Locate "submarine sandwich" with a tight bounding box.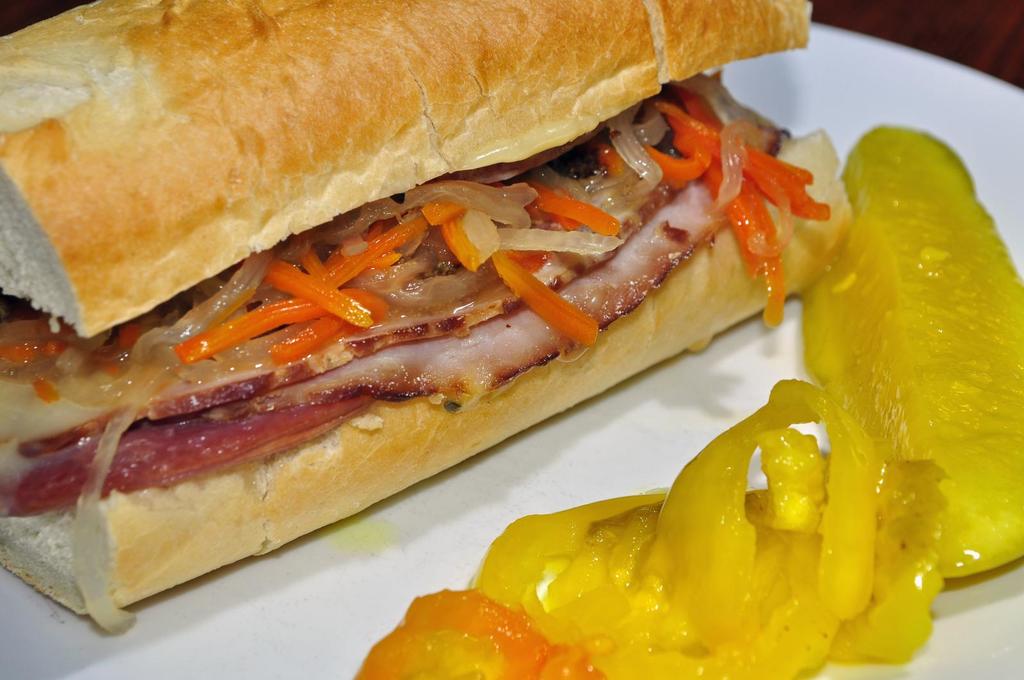
crop(0, 0, 853, 637).
